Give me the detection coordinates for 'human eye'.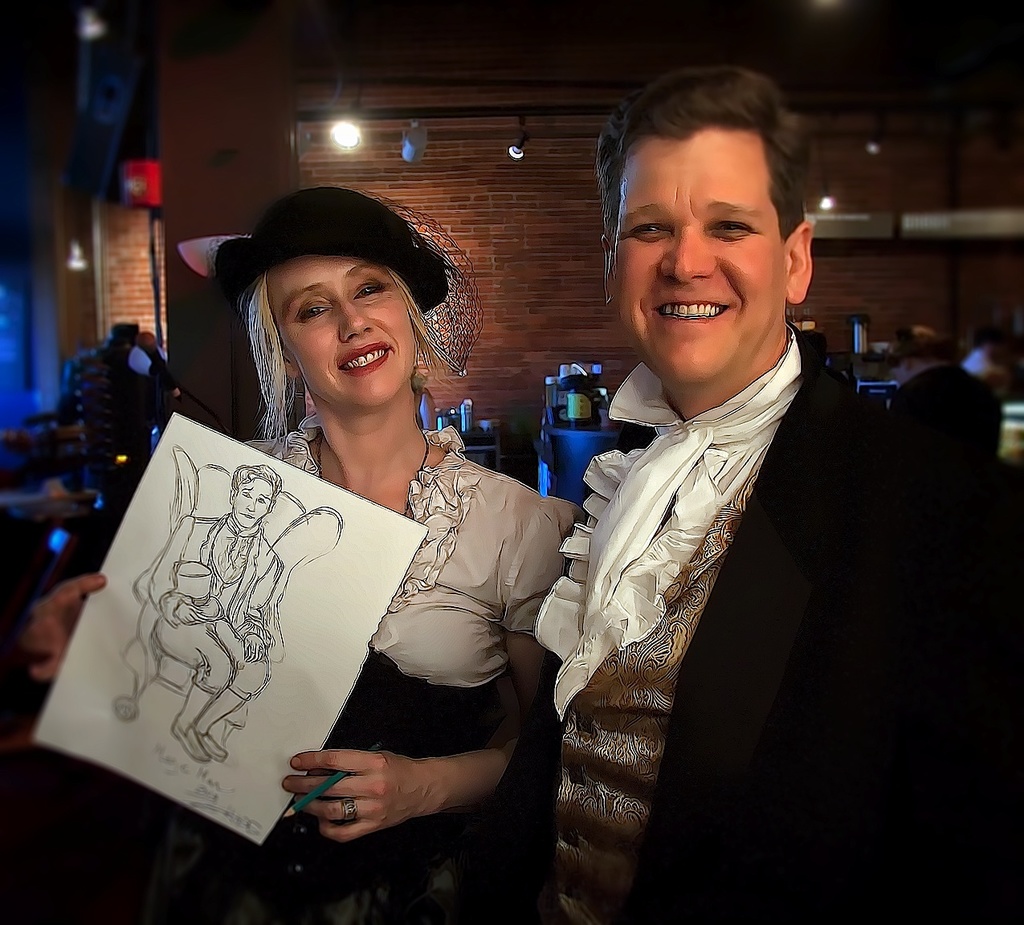
x1=298, y1=304, x2=332, y2=320.
